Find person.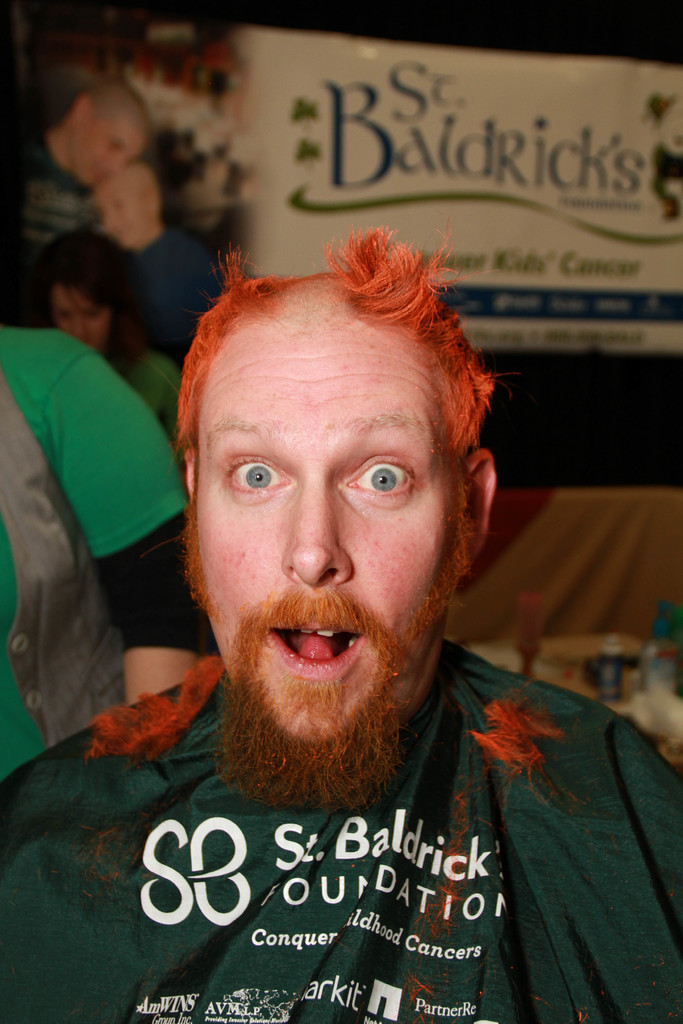
left=38, top=215, right=648, bottom=968.
